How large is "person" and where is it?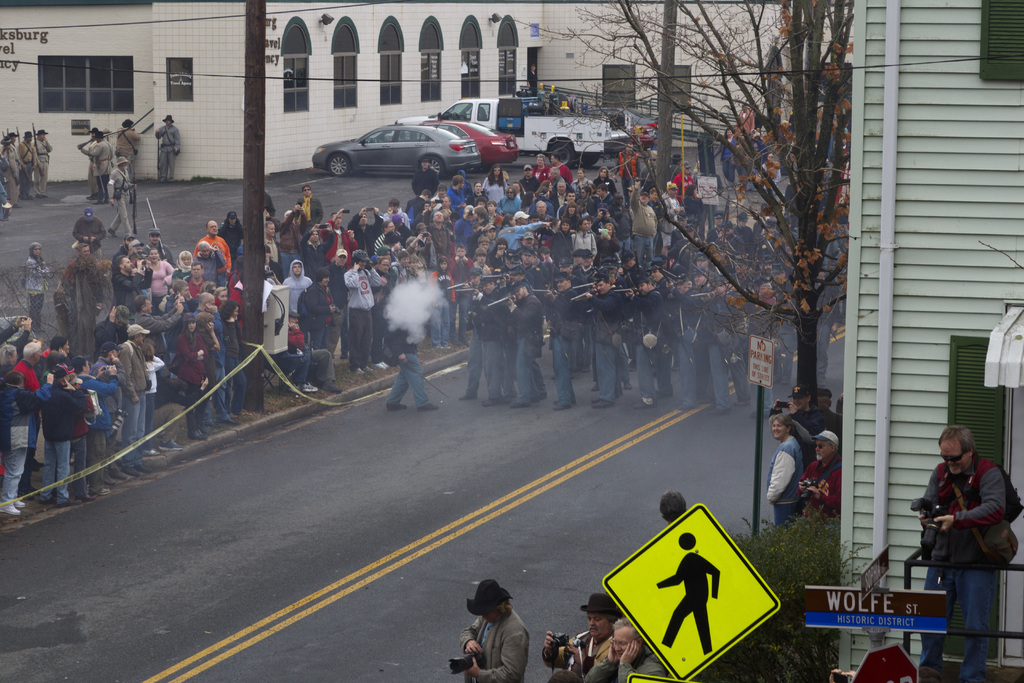
Bounding box: <bbox>459, 571, 530, 682</bbox>.
